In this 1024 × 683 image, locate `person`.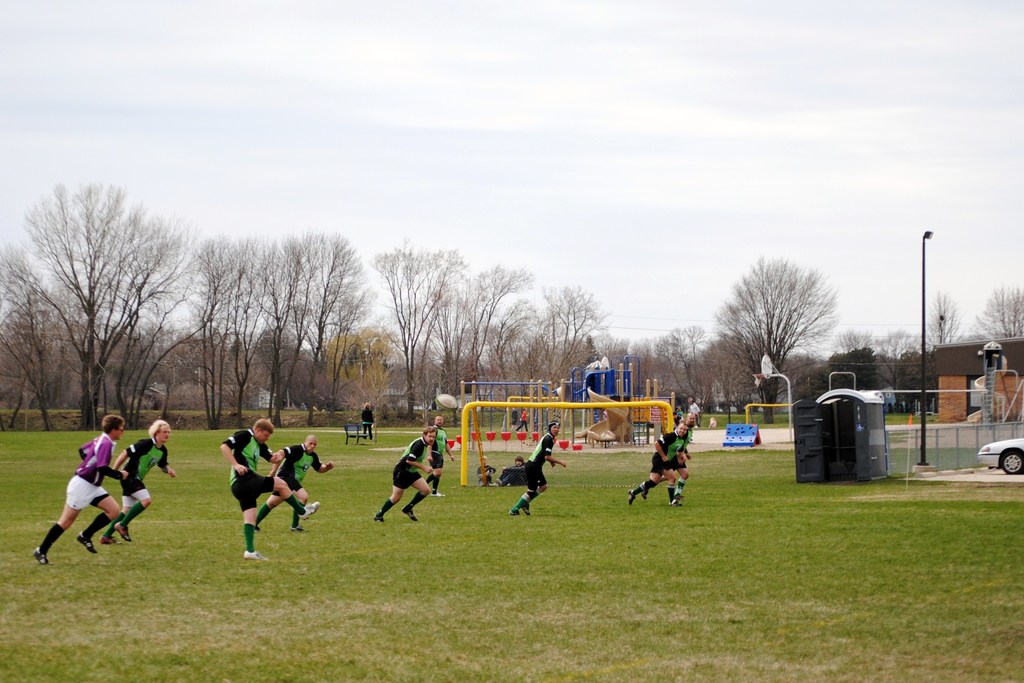
Bounding box: [218, 419, 291, 559].
